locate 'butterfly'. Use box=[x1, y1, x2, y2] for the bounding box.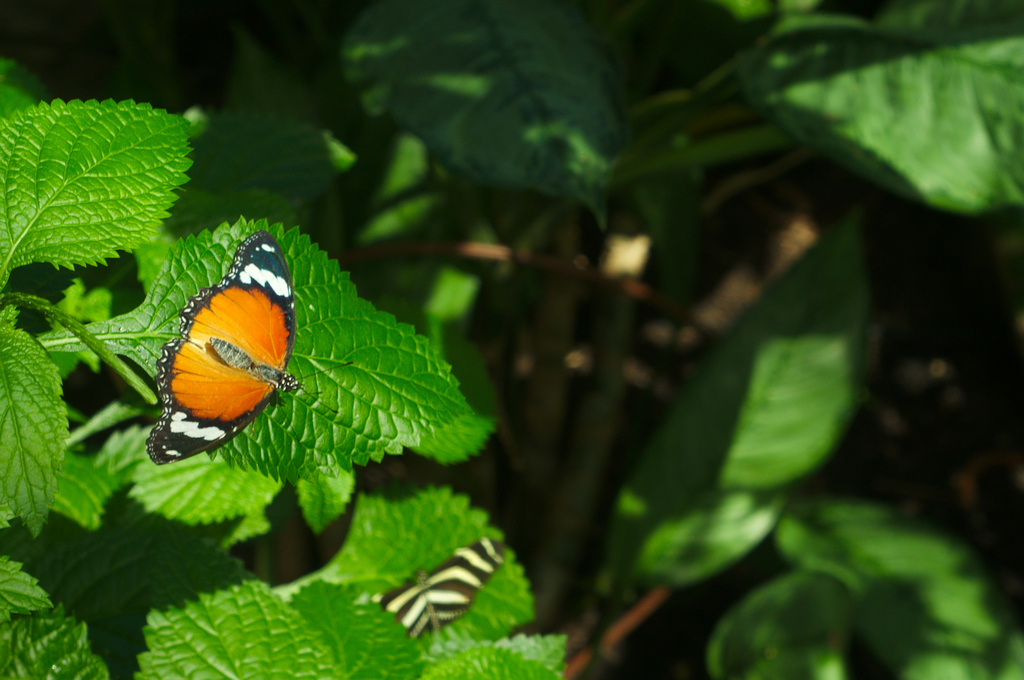
box=[366, 539, 504, 643].
